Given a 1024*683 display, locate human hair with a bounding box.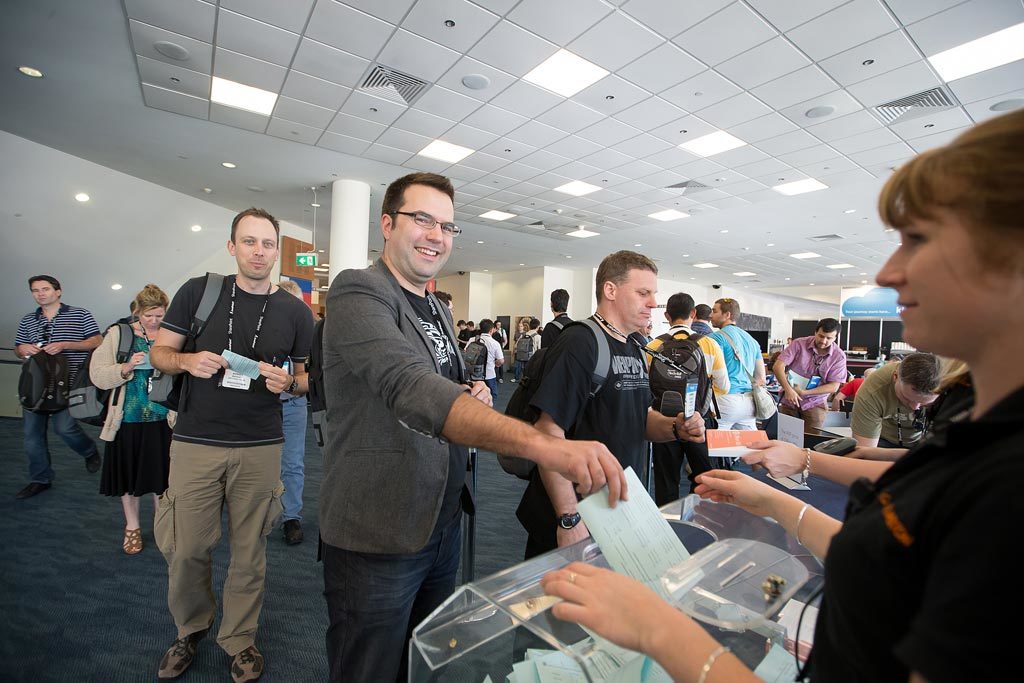
Located: 592:248:658:308.
